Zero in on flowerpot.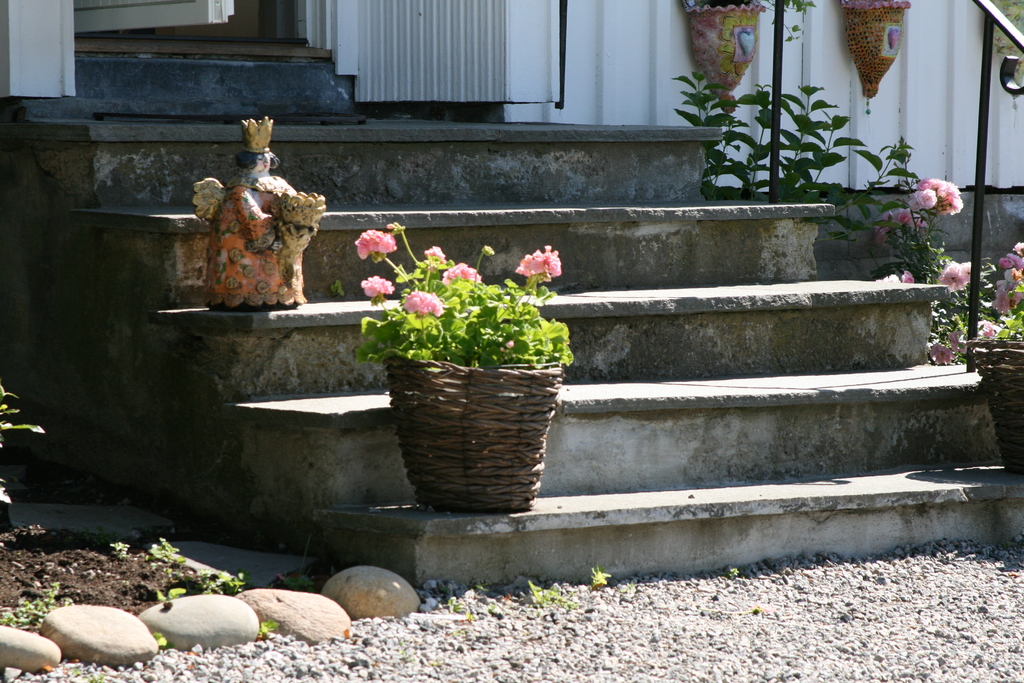
Zeroed in: select_region(380, 353, 560, 512).
